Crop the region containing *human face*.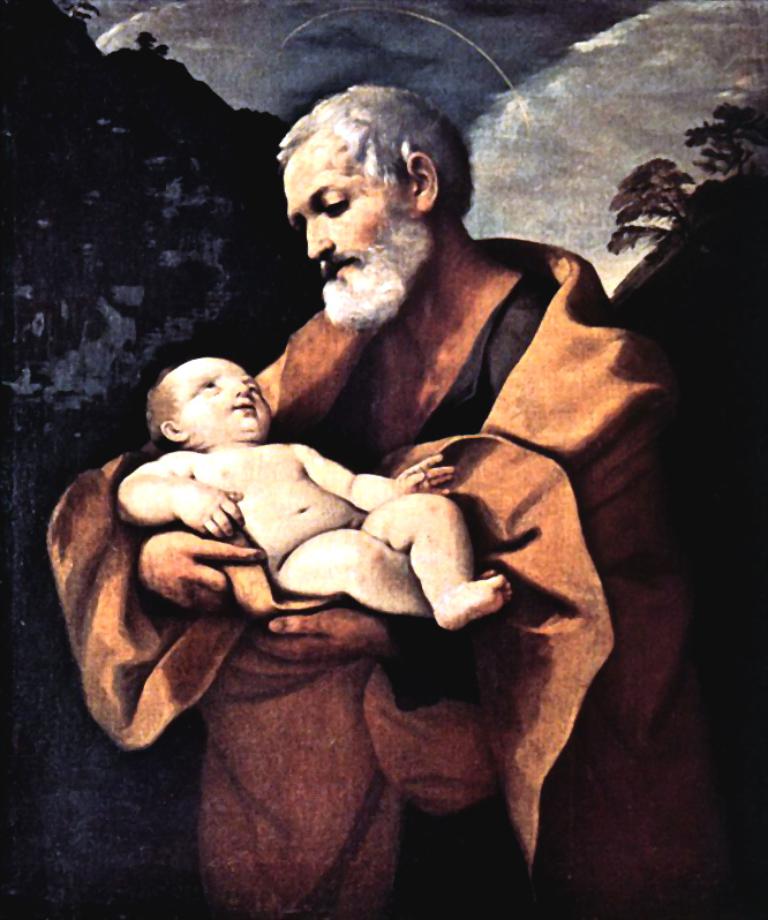
Crop region: bbox=[287, 128, 429, 308].
